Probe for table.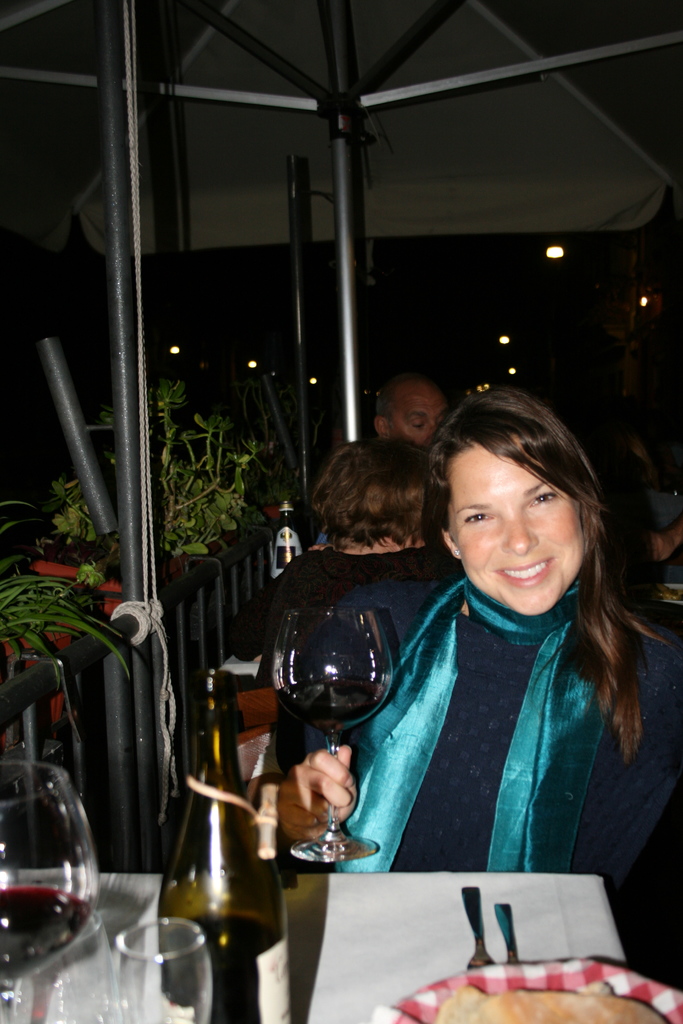
Probe result: bbox=[22, 862, 619, 1023].
